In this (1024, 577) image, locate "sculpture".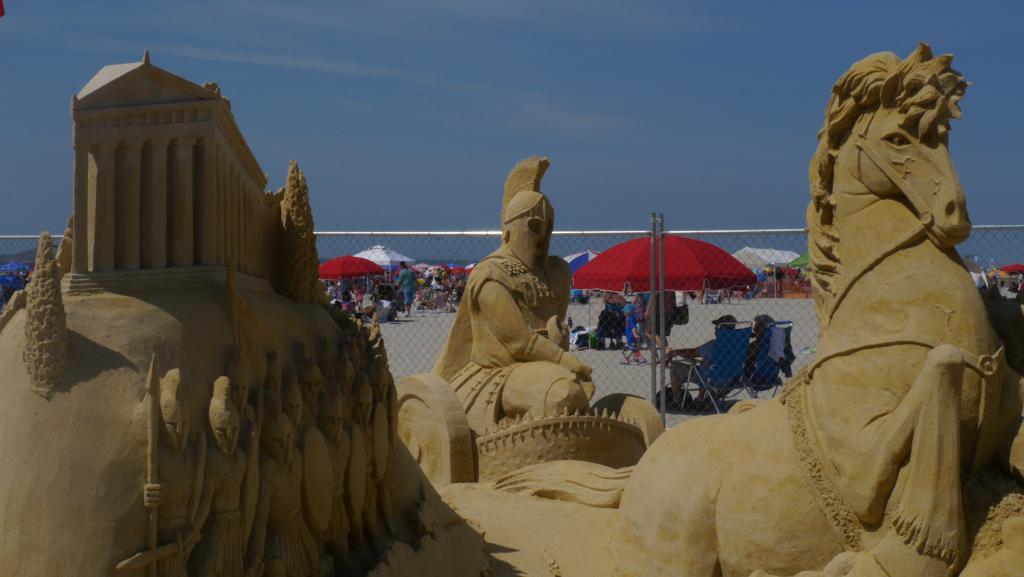
Bounding box: crop(119, 370, 204, 576).
